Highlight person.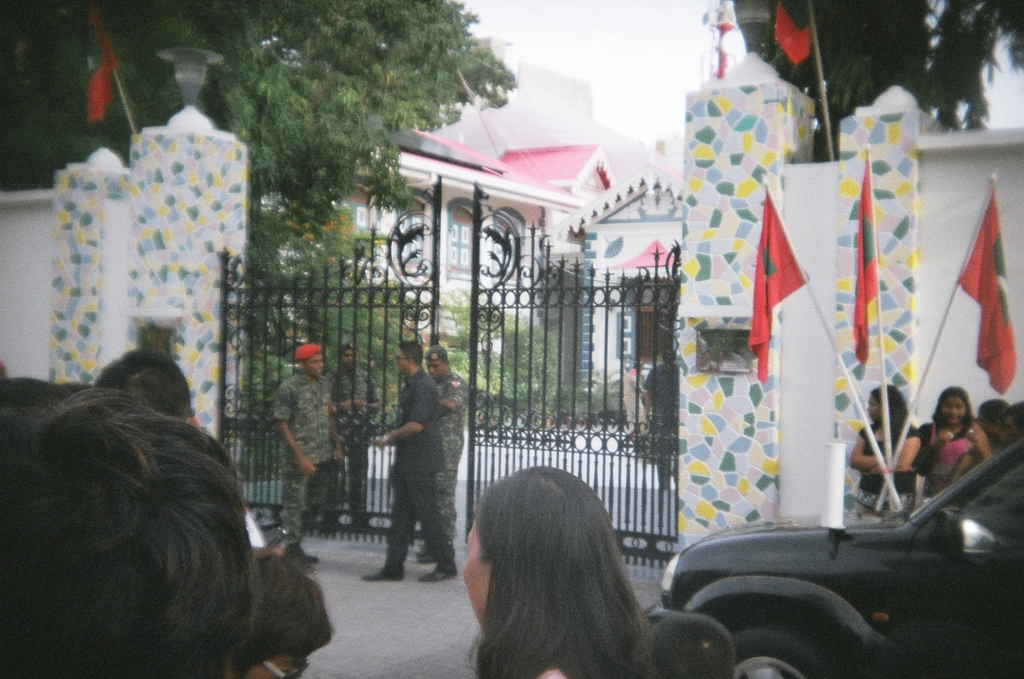
Highlighted region: x1=382 y1=336 x2=461 y2=595.
